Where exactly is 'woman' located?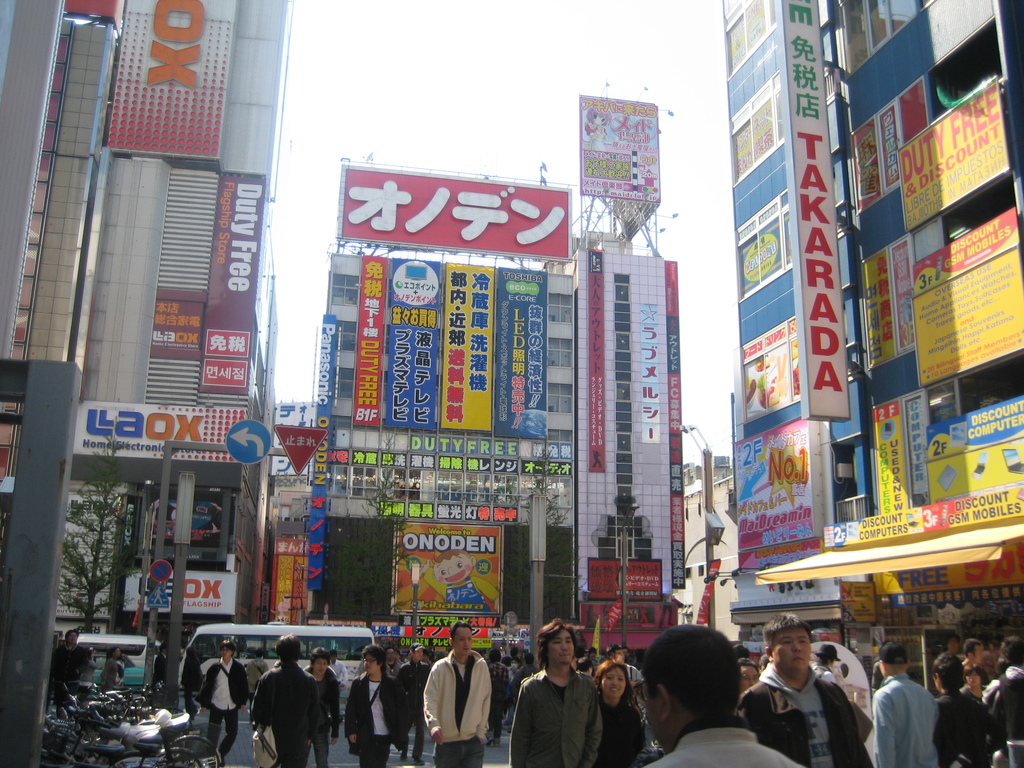
Its bounding box is bbox(593, 660, 648, 767).
